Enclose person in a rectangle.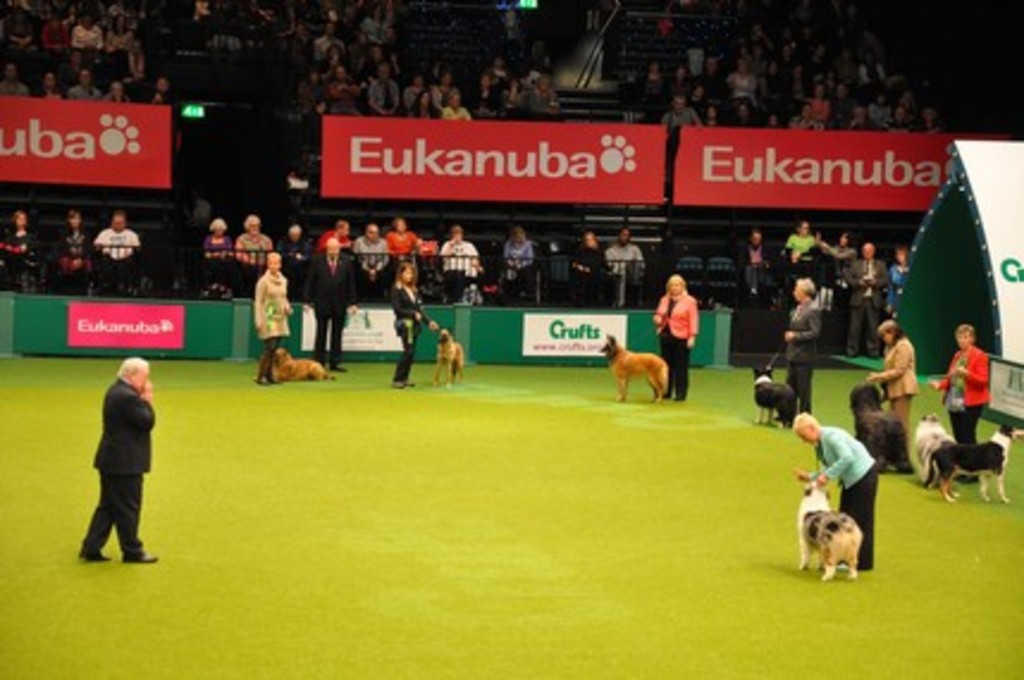
Rect(778, 277, 826, 413).
